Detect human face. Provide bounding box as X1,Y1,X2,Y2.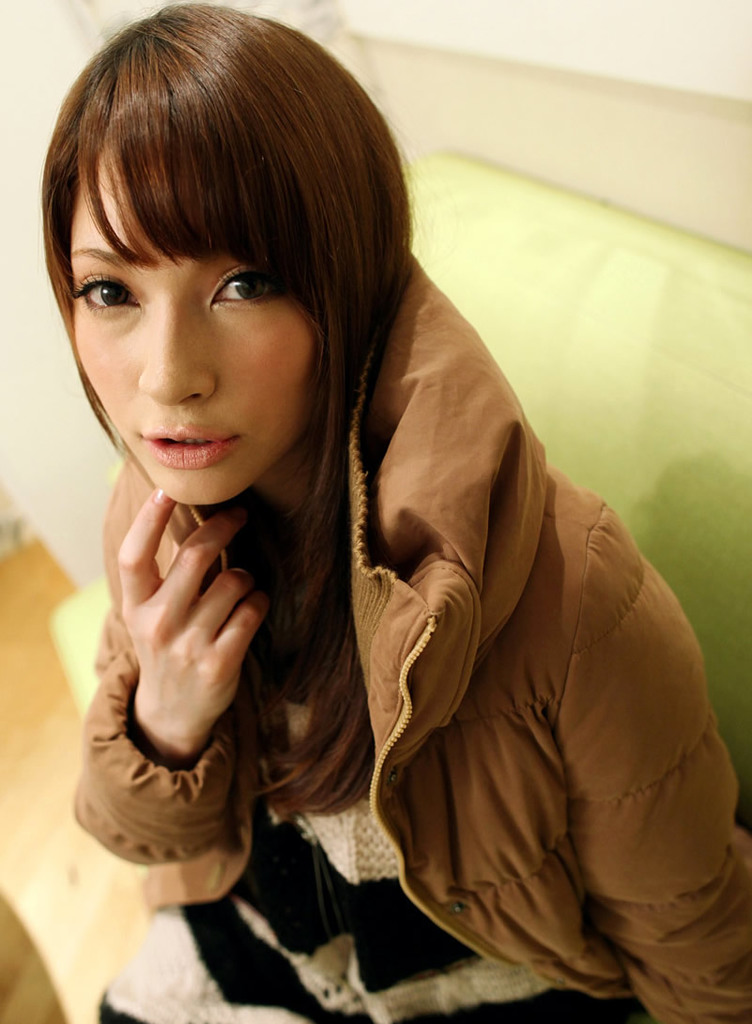
66,117,346,518.
